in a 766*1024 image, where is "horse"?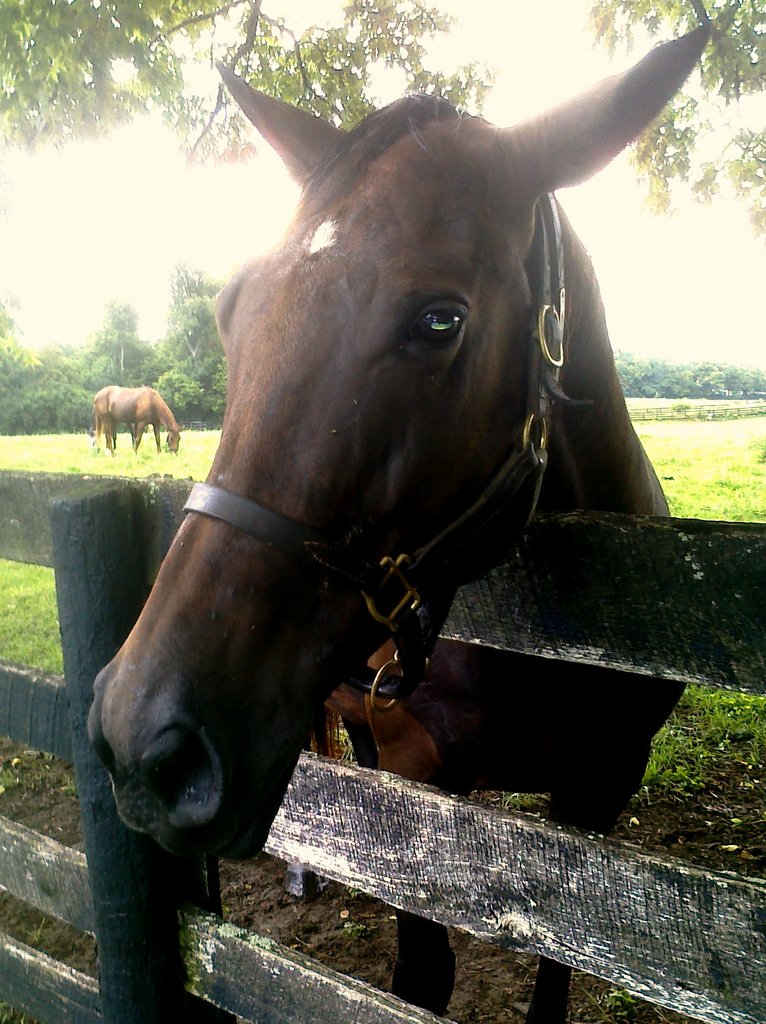
<box>82,19,713,1023</box>.
